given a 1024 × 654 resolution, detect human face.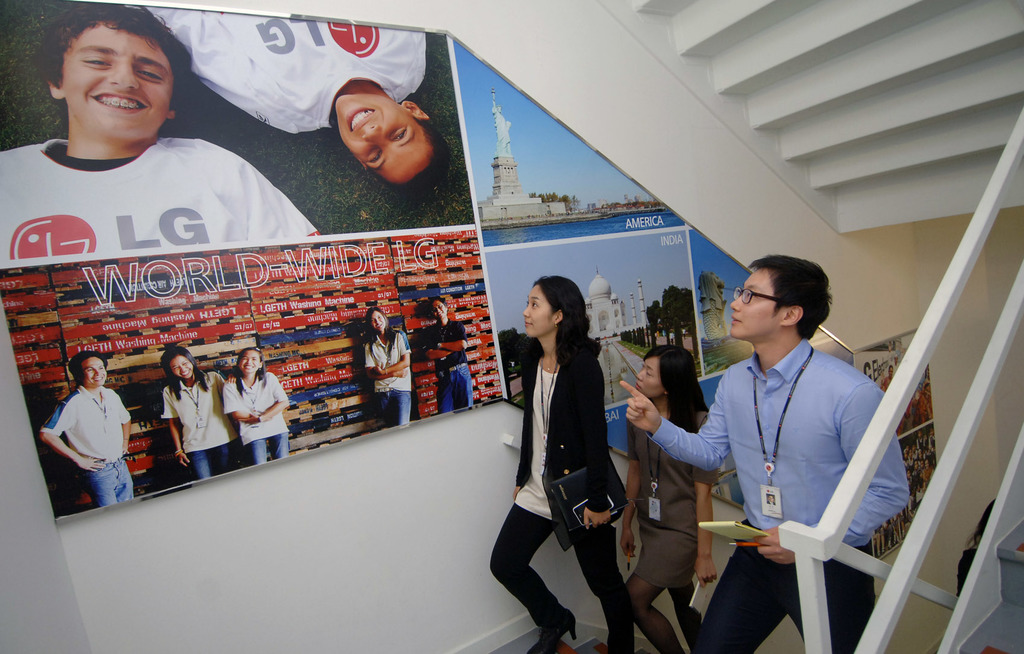
box(520, 287, 557, 339).
